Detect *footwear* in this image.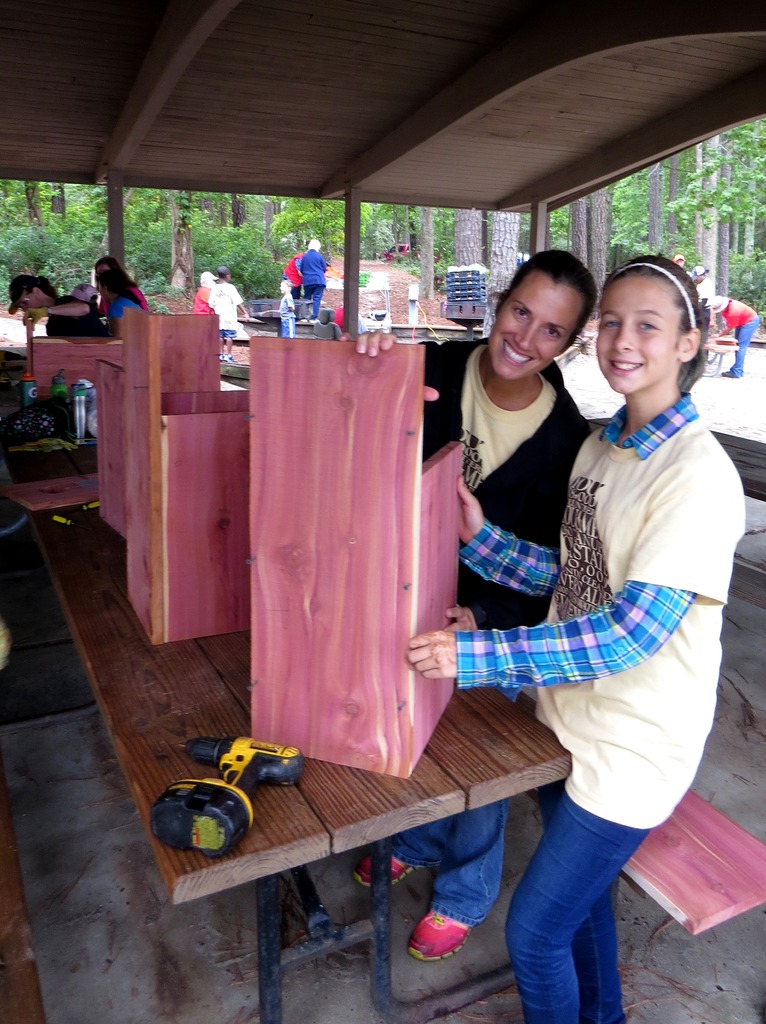
Detection: (409, 900, 495, 981).
